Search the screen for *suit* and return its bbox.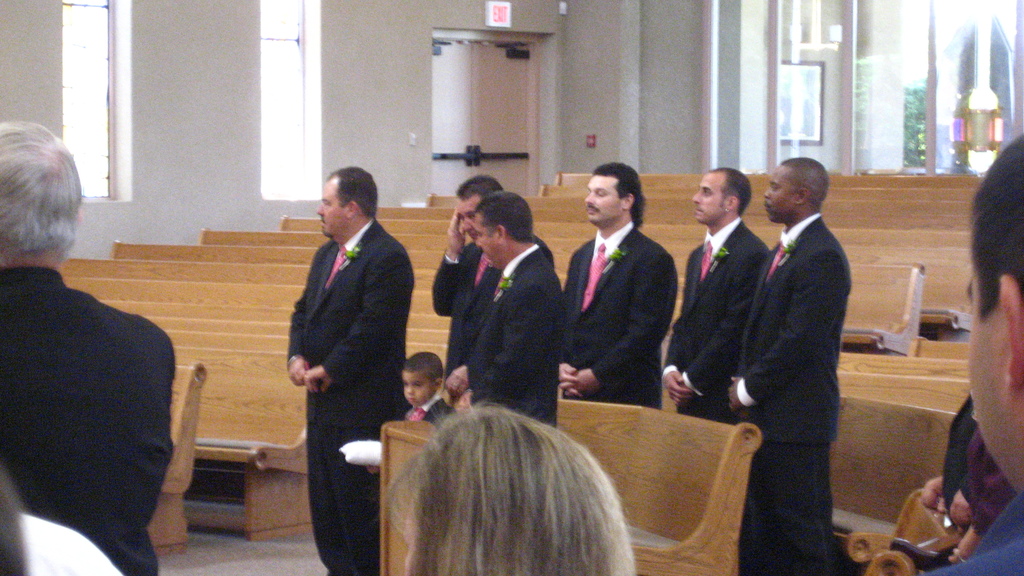
Found: 464,240,560,422.
